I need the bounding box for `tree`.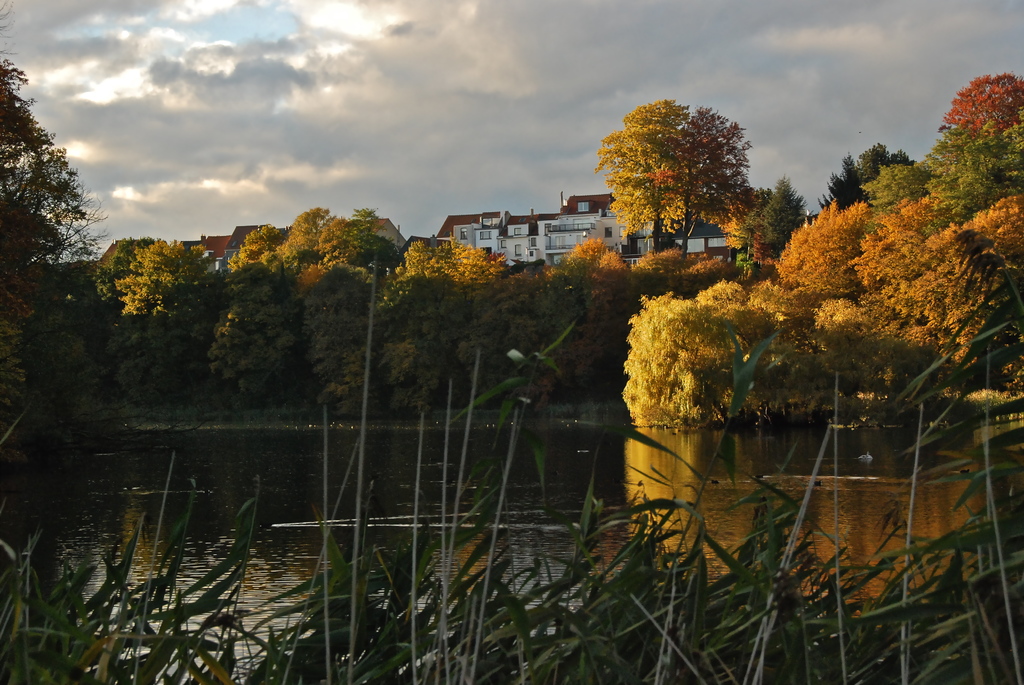
Here it is: 593,88,764,253.
